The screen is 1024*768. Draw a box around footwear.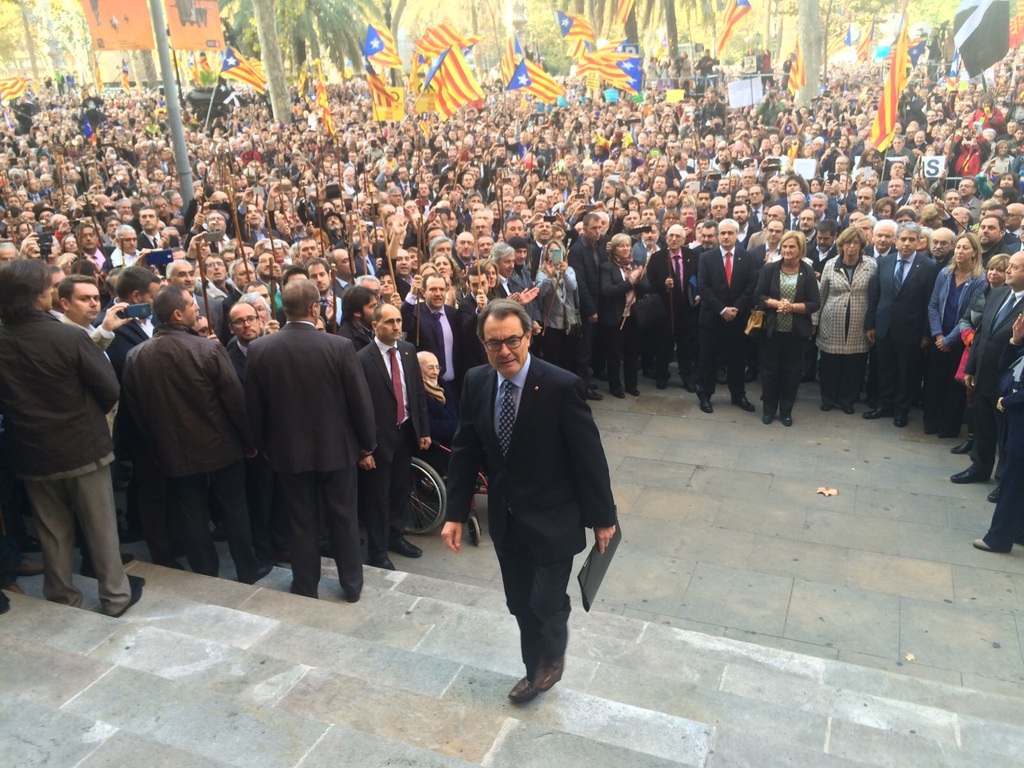
(107,570,147,618).
